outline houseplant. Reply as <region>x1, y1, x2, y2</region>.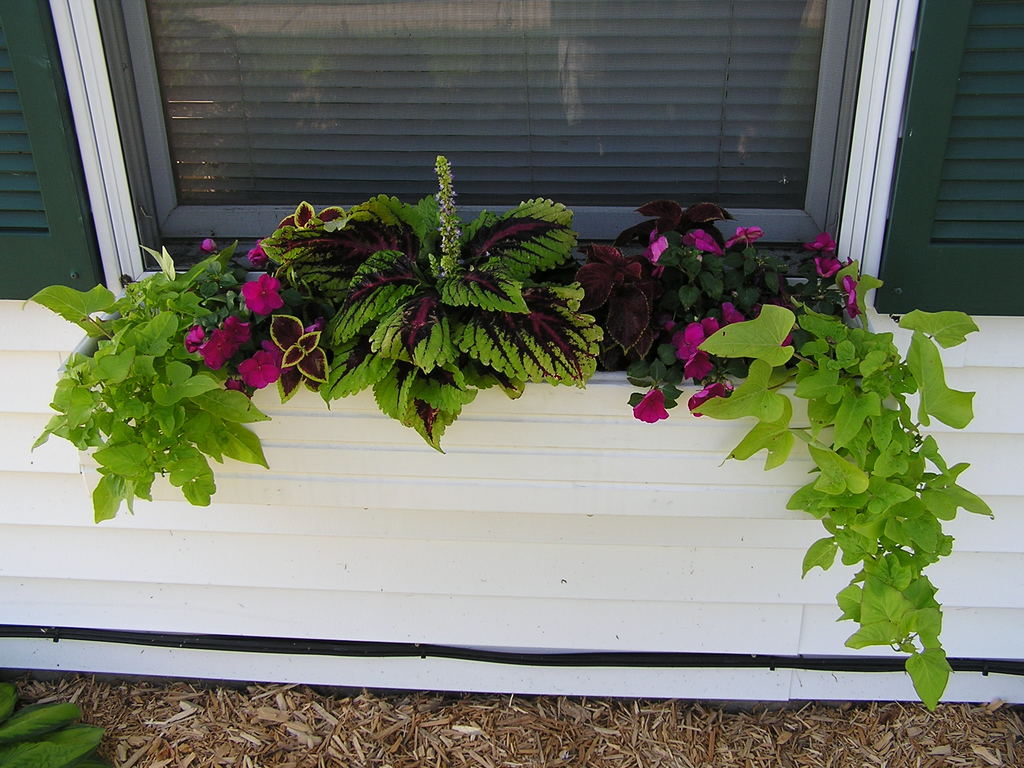
<region>15, 152, 997, 712</region>.
